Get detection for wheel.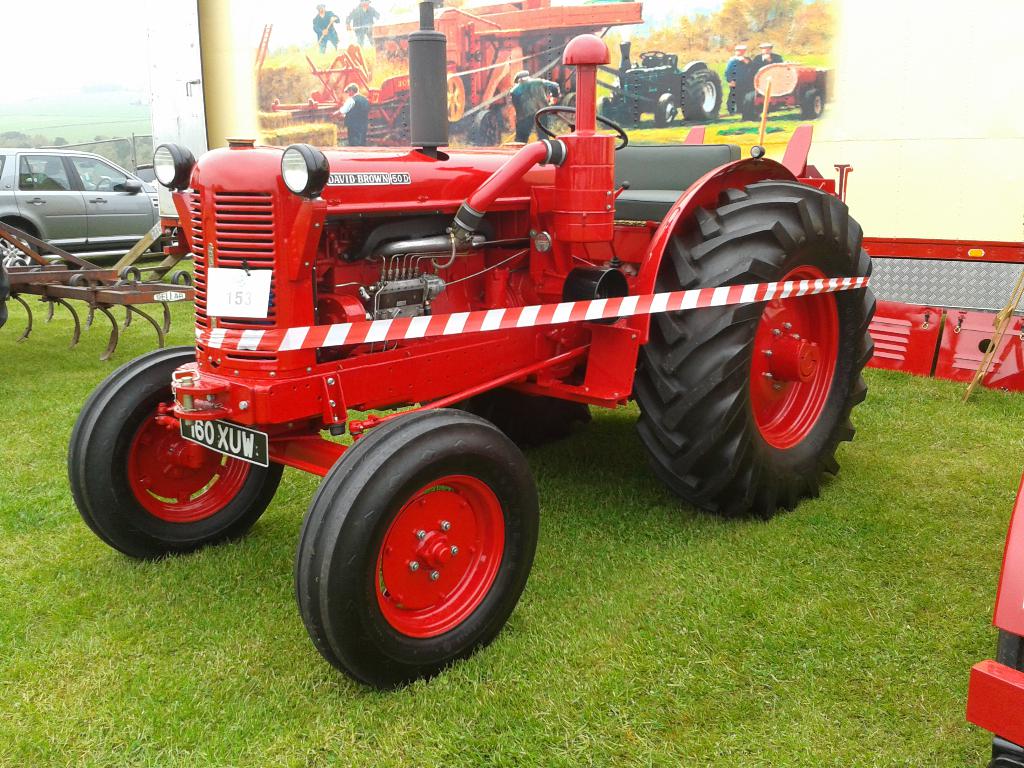
Detection: 451,73,467,122.
